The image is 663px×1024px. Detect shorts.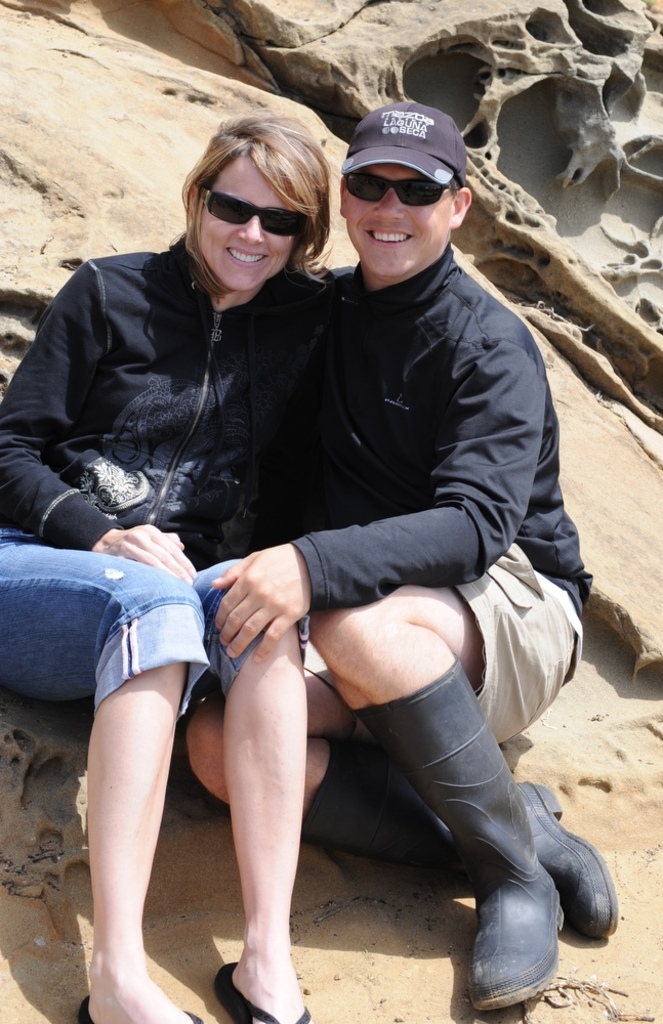
Detection: bbox(0, 540, 307, 721).
